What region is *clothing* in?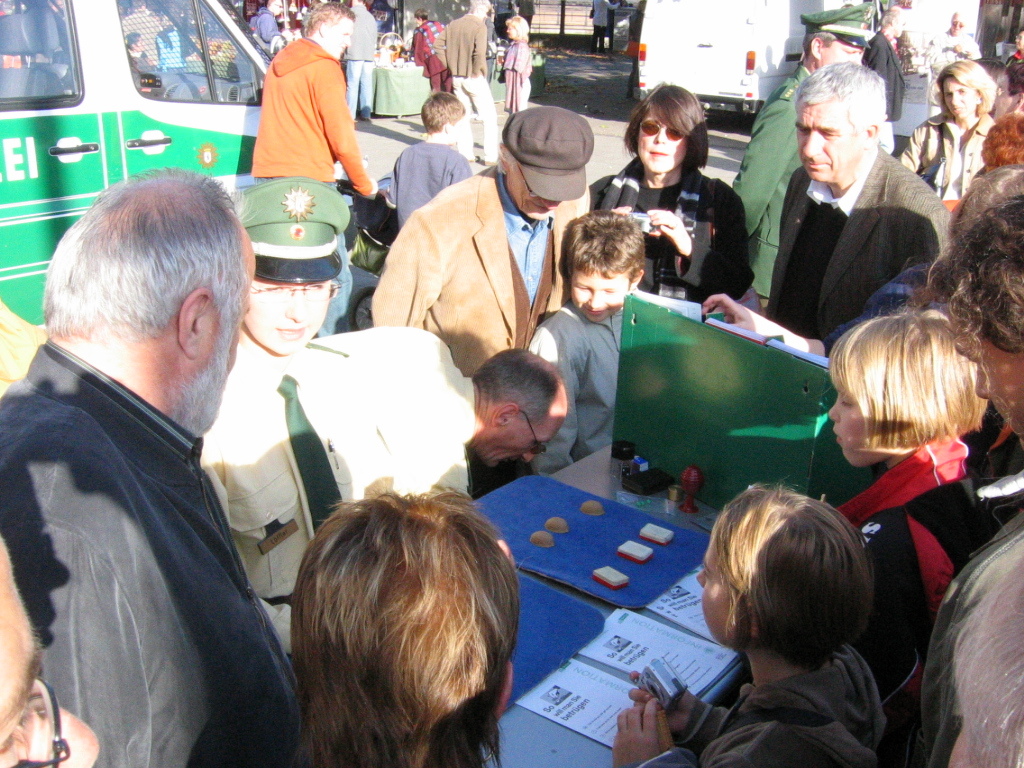
l=718, t=73, r=804, b=313.
